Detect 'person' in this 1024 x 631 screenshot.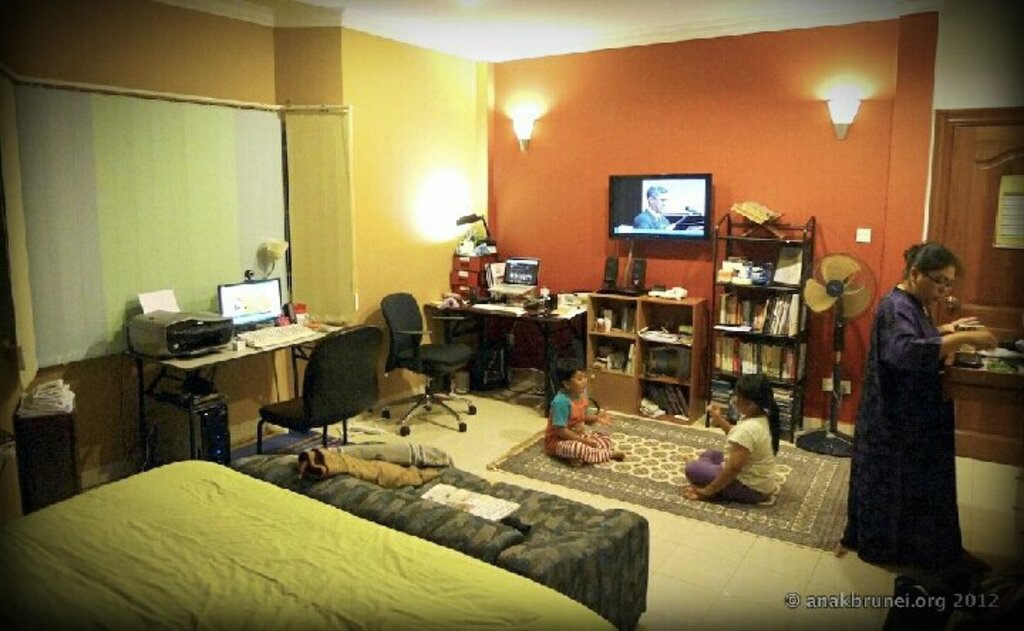
Detection: 542/358/627/469.
